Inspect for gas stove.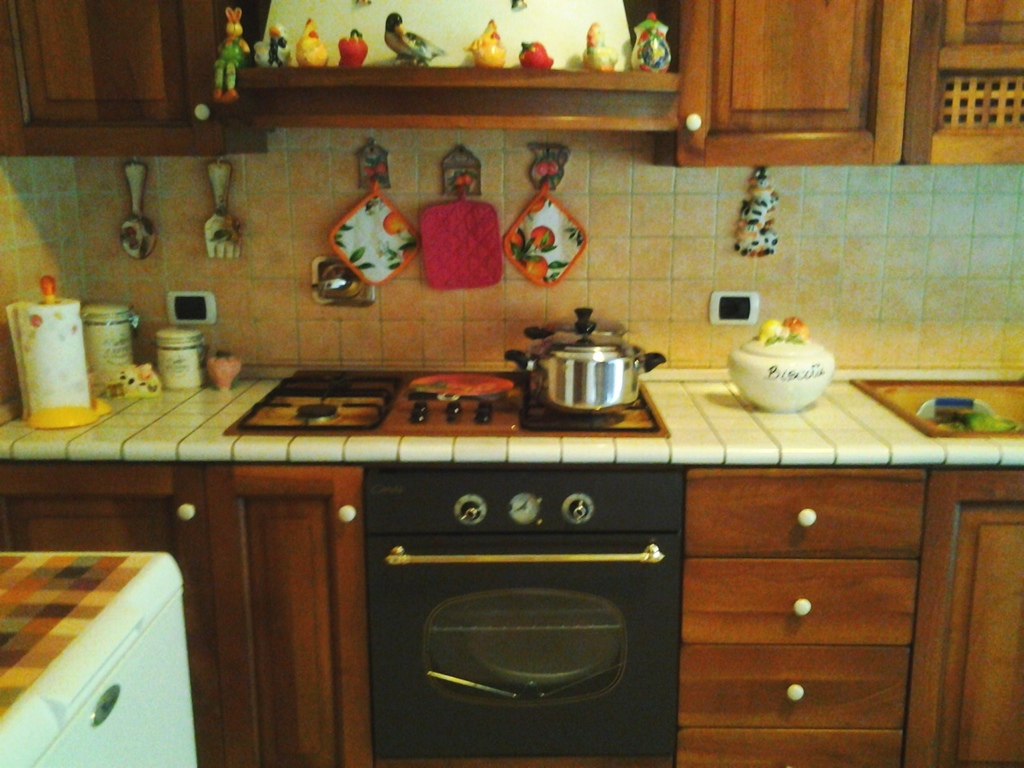
Inspection: crop(218, 366, 674, 434).
